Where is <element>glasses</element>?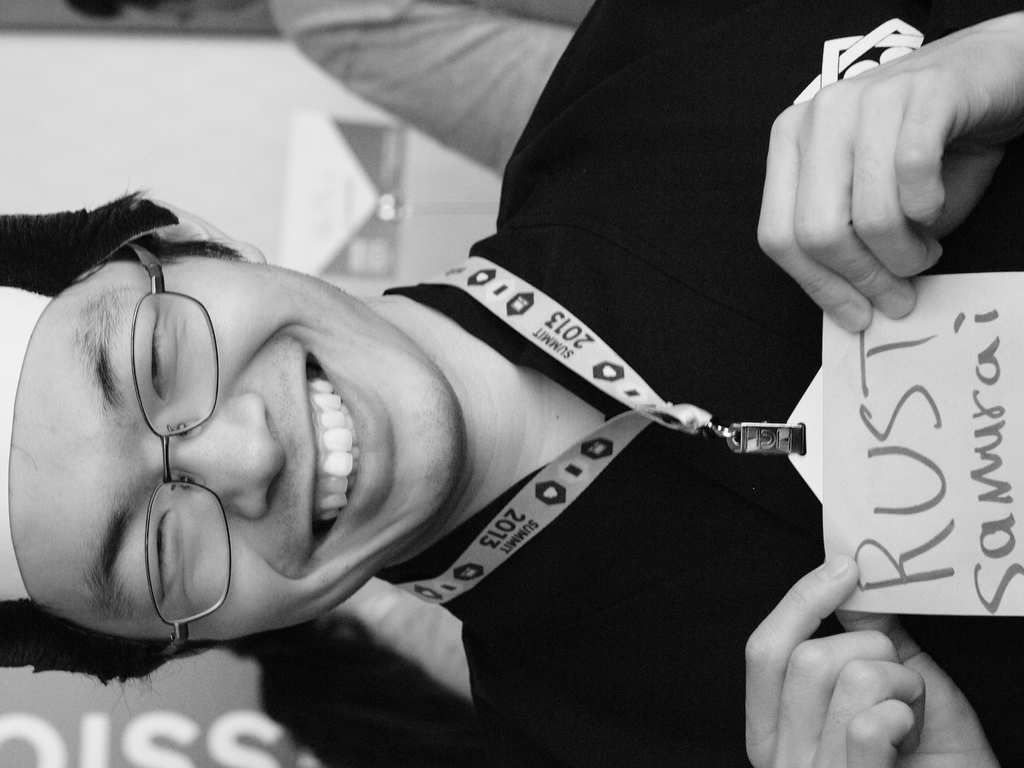
[131, 239, 232, 662].
